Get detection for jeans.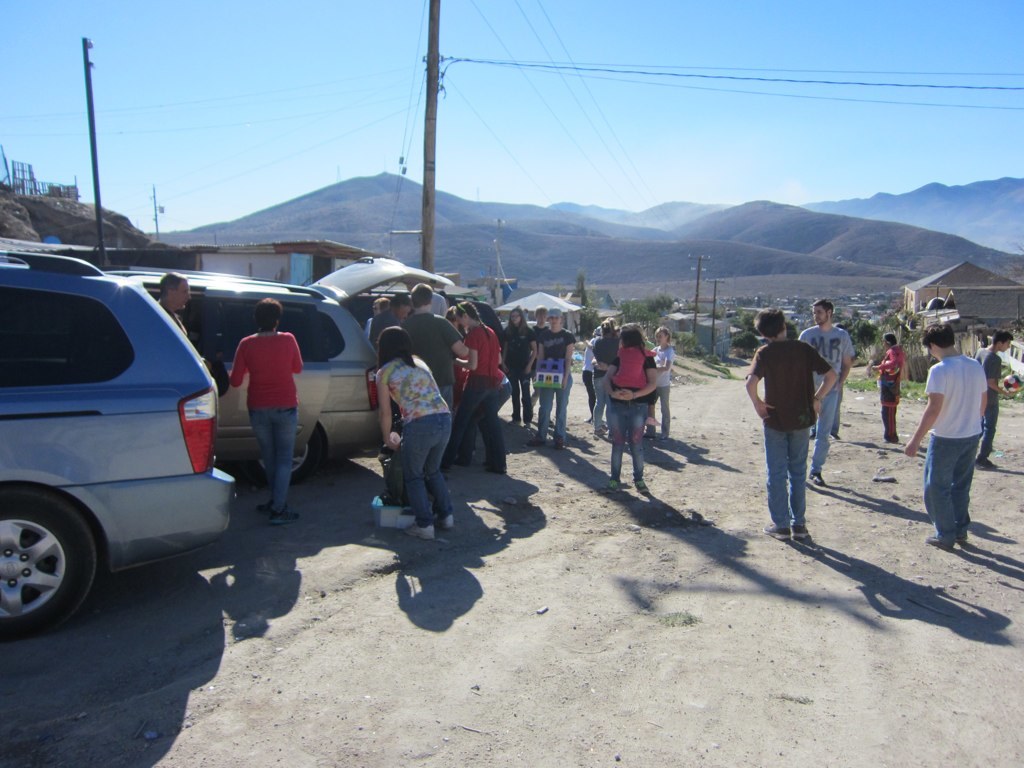
Detection: (455, 374, 517, 477).
